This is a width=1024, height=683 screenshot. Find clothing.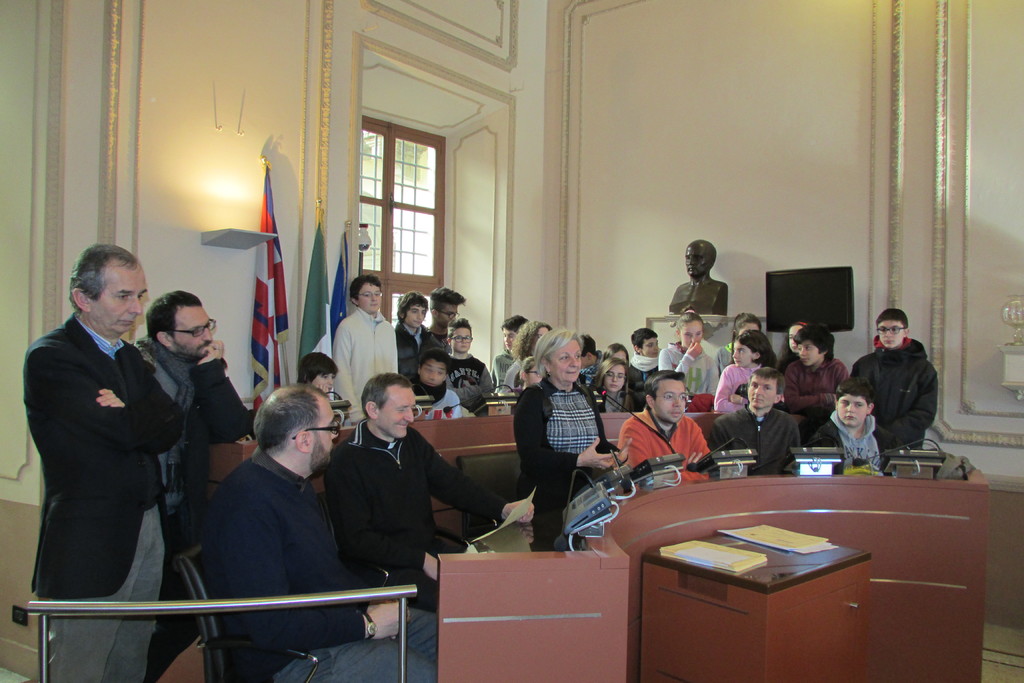
Bounding box: BBox(328, 422, 505, 613).
